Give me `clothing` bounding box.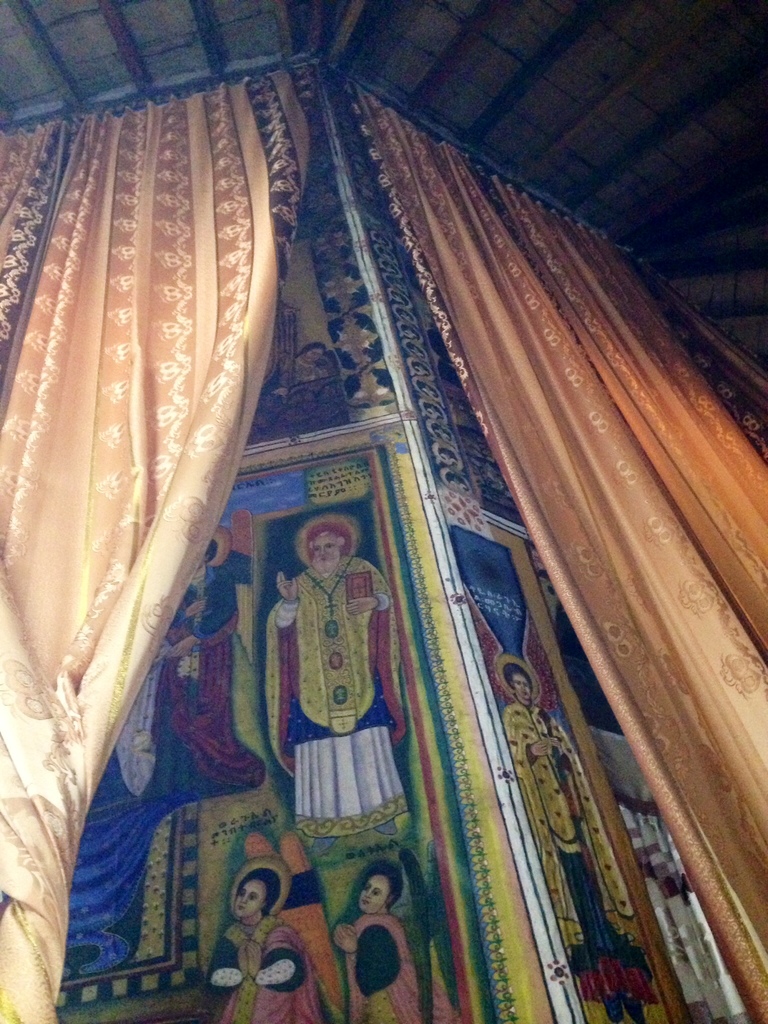
l=255, t=527, r=399, b=847.
